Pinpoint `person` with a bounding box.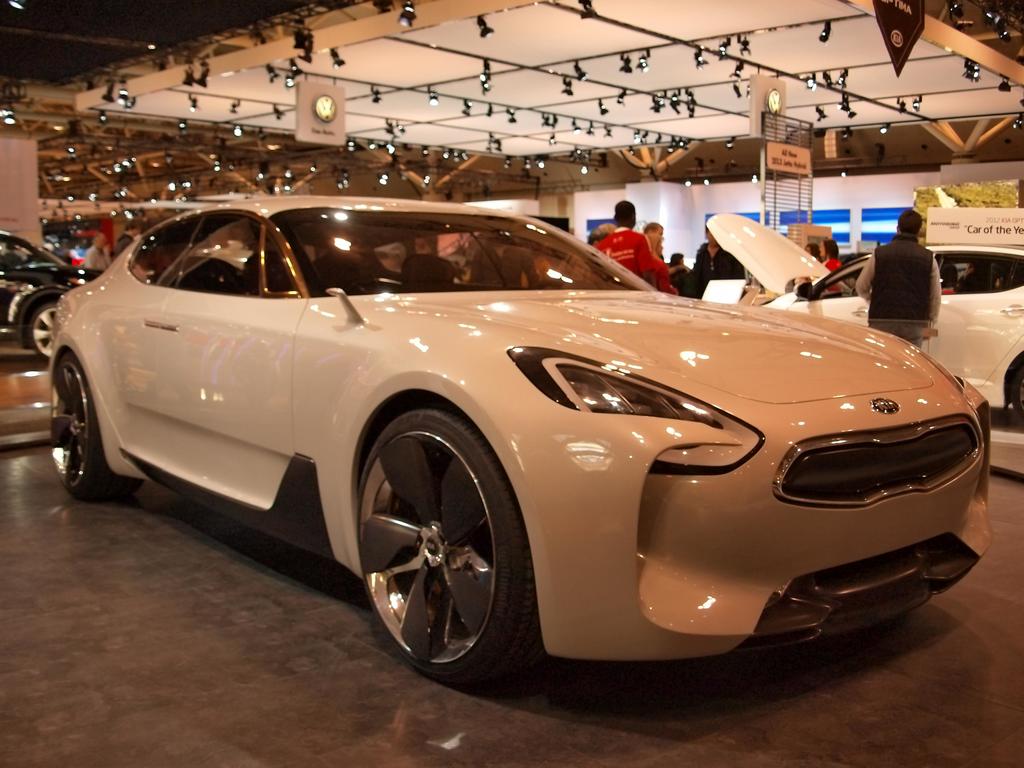
681 224 748 298.
